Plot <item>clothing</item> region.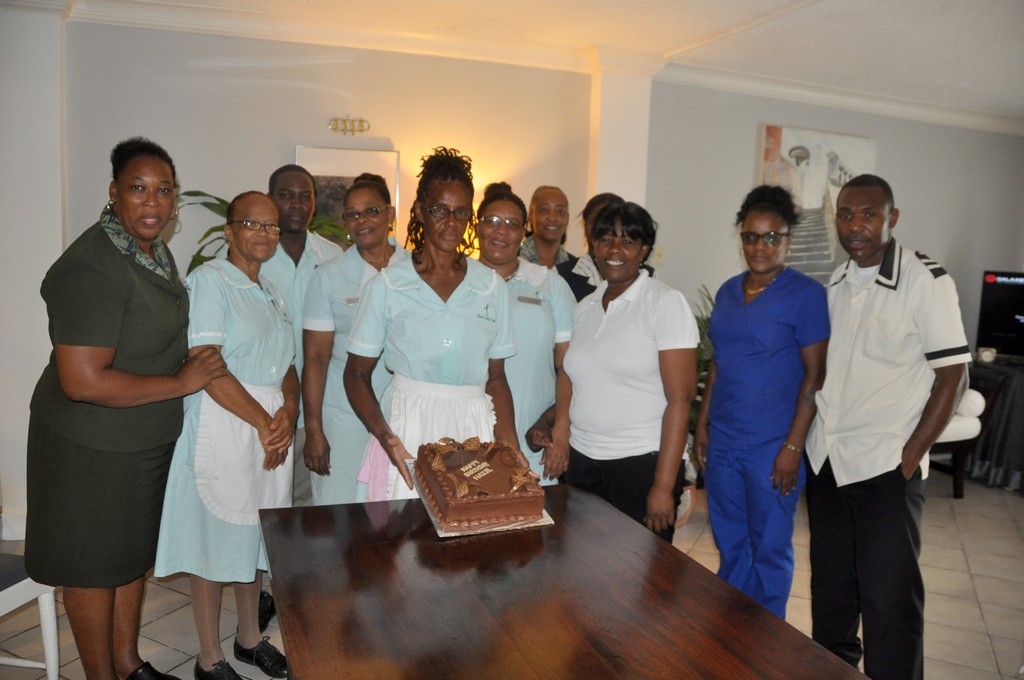
Plotted at <box>711,264,829,618</box>.
